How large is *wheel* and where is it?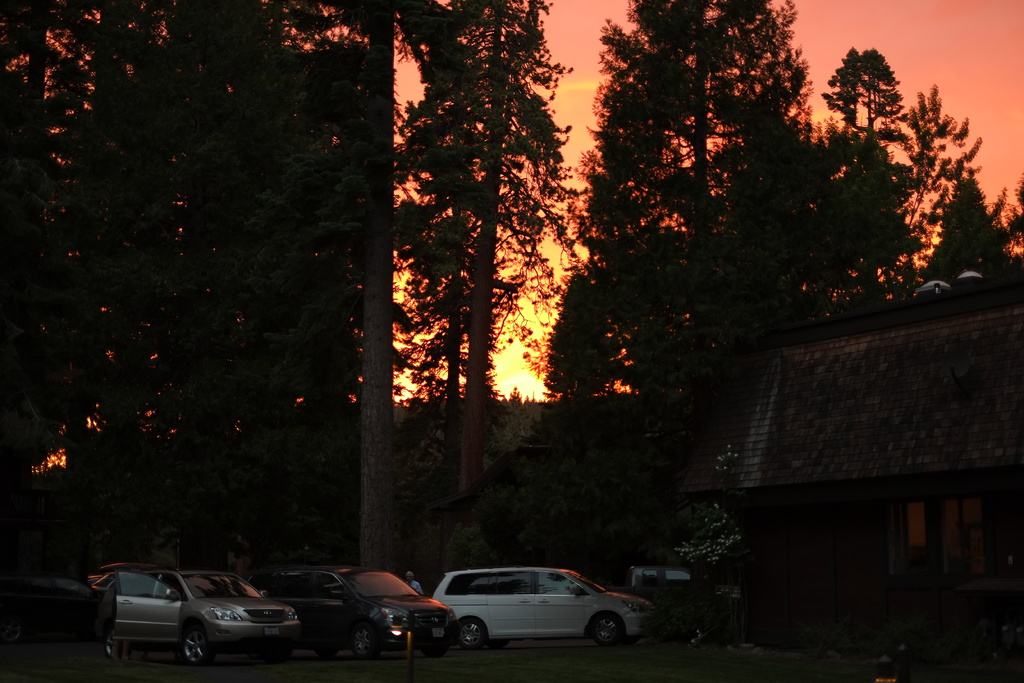
Bounding box: 458 619 484 652.
